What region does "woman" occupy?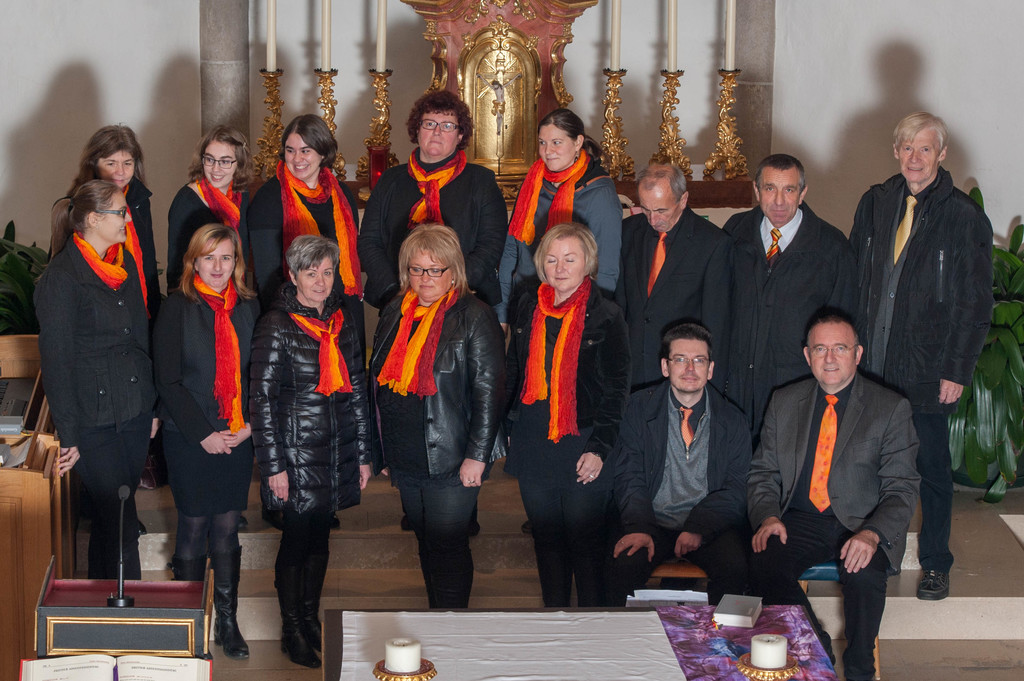
{"x1": 364, "y1": 90, "x2": 508, "y2": 301}.
